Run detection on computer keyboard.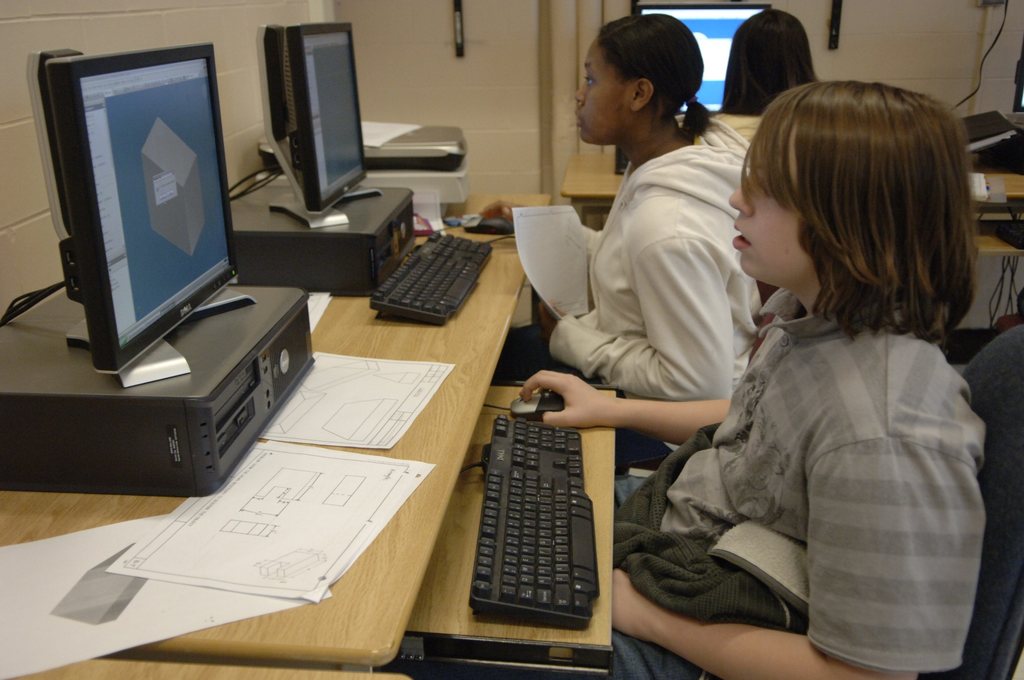
Result: x1=366, y1=231, x2=493, y2=325.
